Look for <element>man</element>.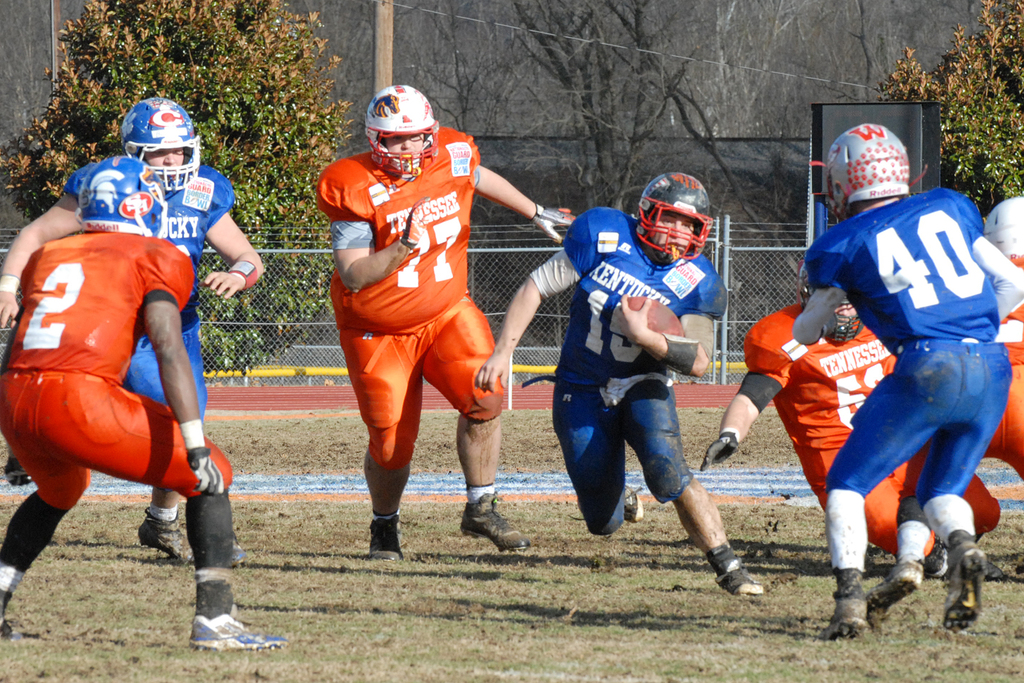
Found: crop(698, 261, 1007, 588).
